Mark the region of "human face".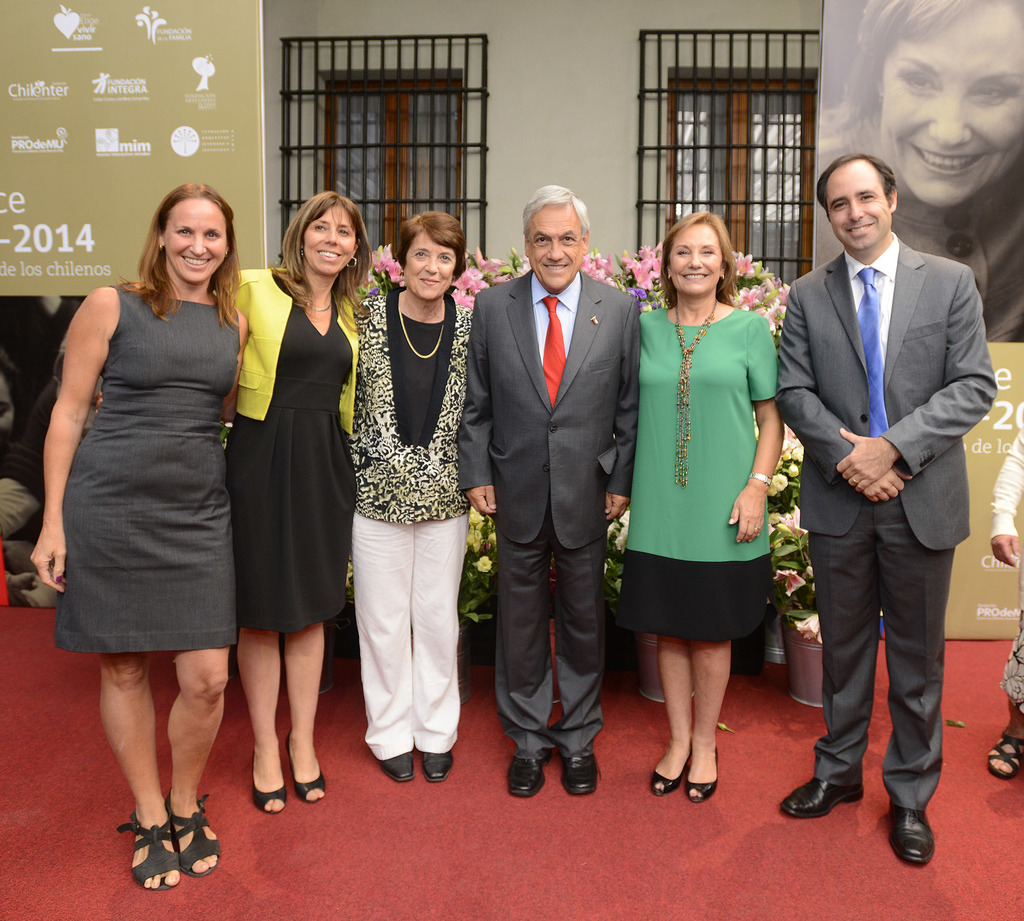
Region: bbox(404, 233, 454, 302).
